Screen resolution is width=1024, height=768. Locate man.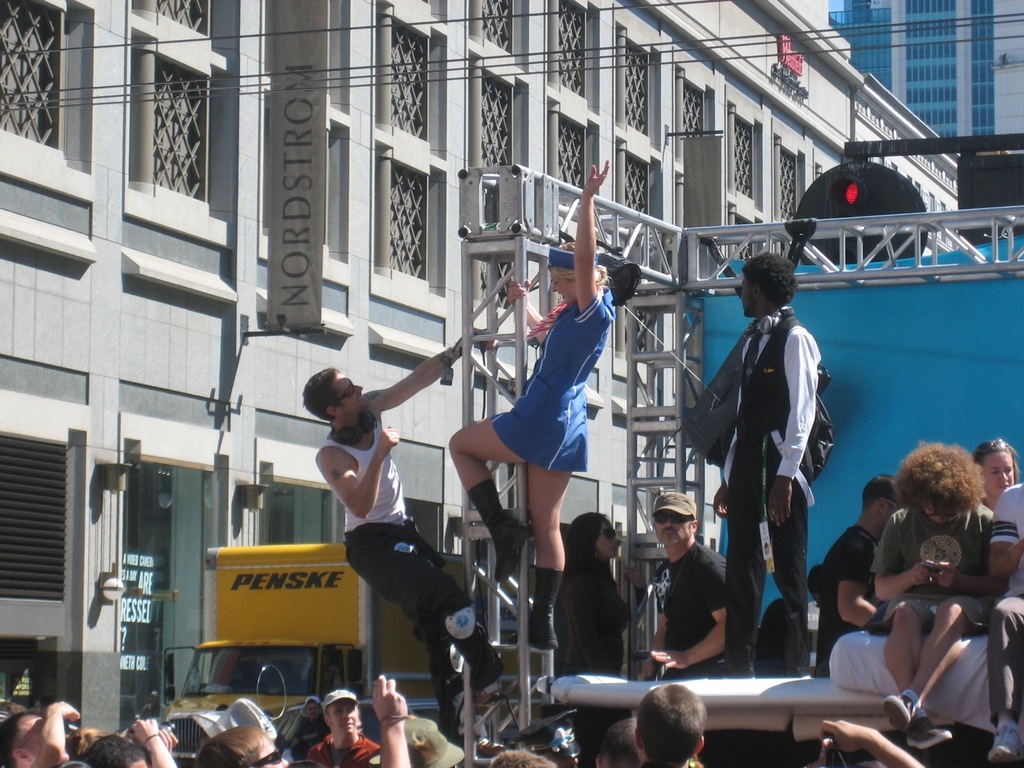
Rect(305, 671, 417, 767).
